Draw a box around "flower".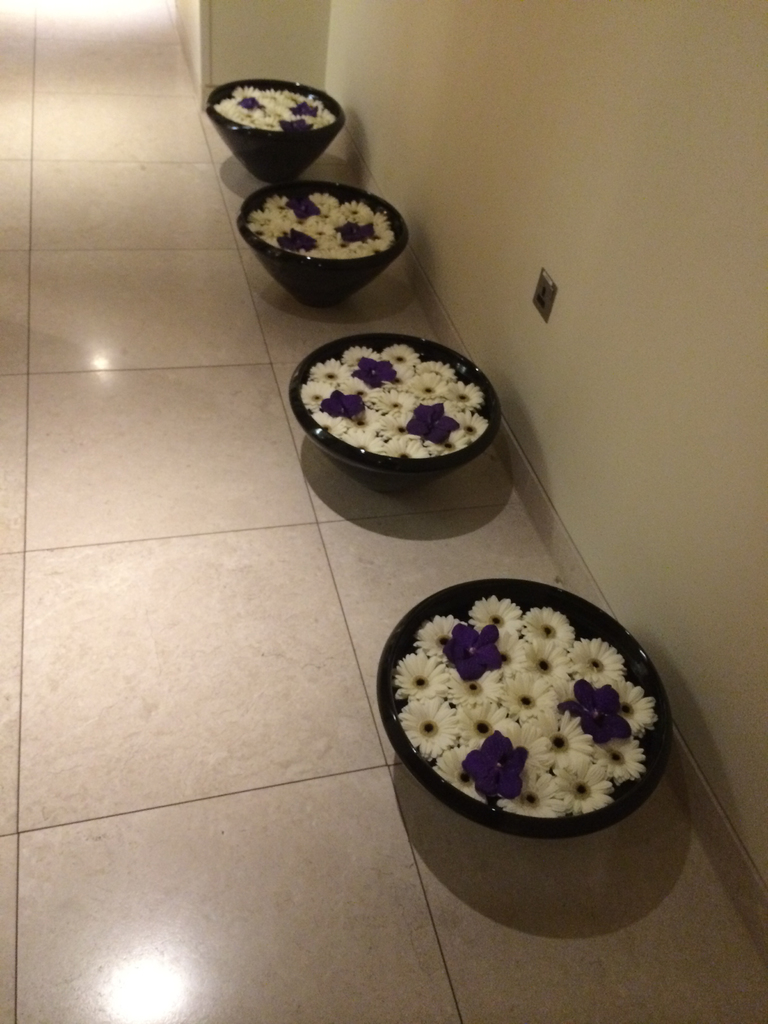
[x1=398, y1=694, x2=464, y2=762].
